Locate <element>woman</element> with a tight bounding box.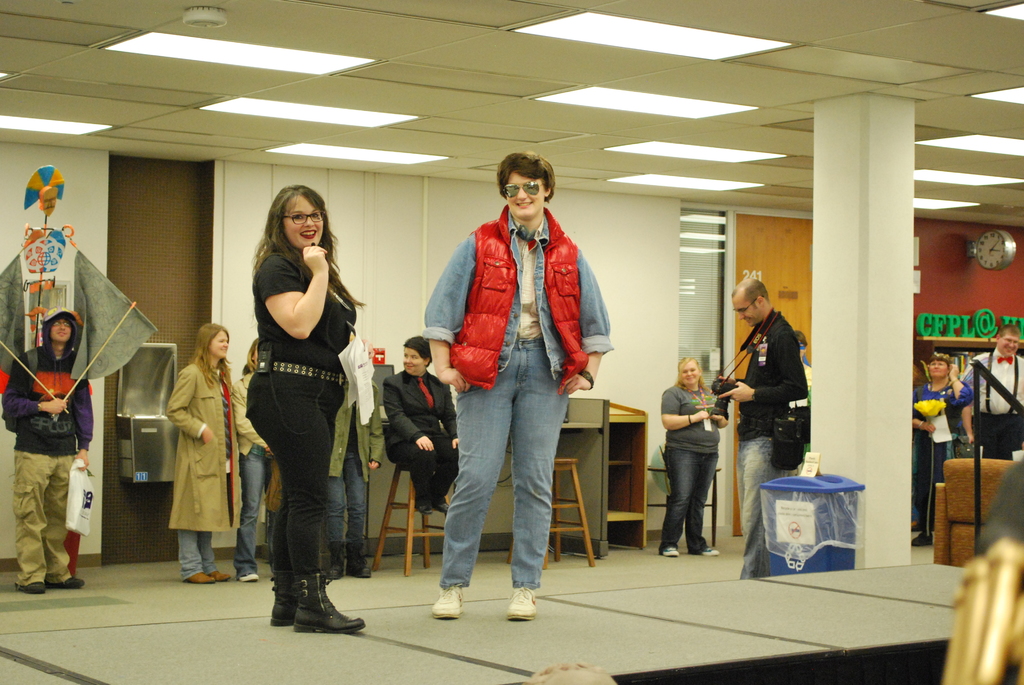
BBox(235, 171, 359, 655).
